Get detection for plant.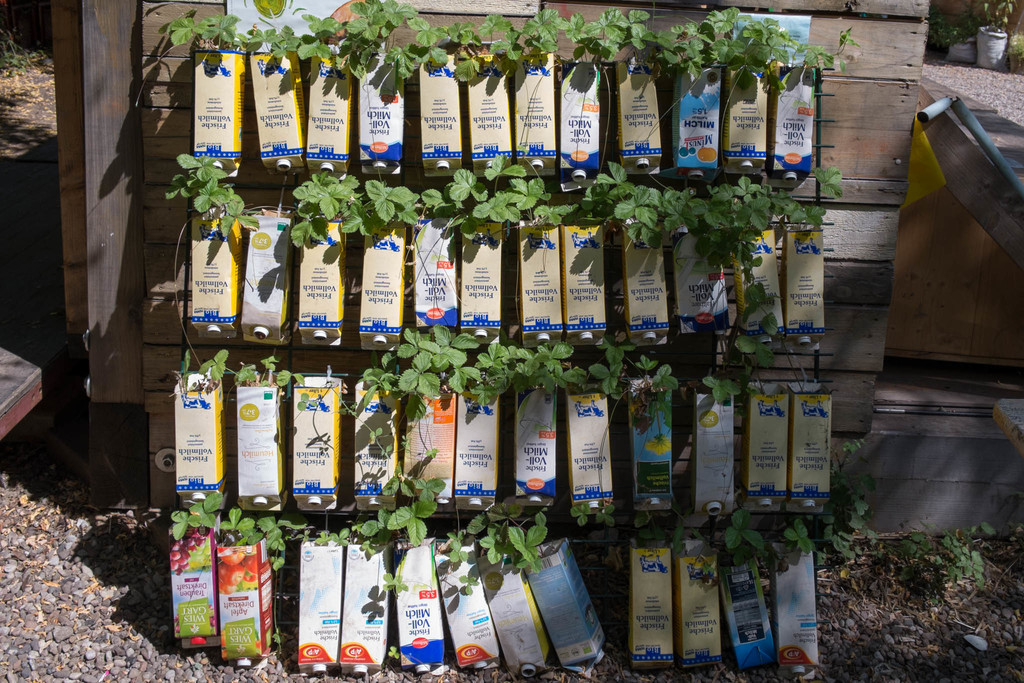
Detection: crop(171, 353, 302, 390).
